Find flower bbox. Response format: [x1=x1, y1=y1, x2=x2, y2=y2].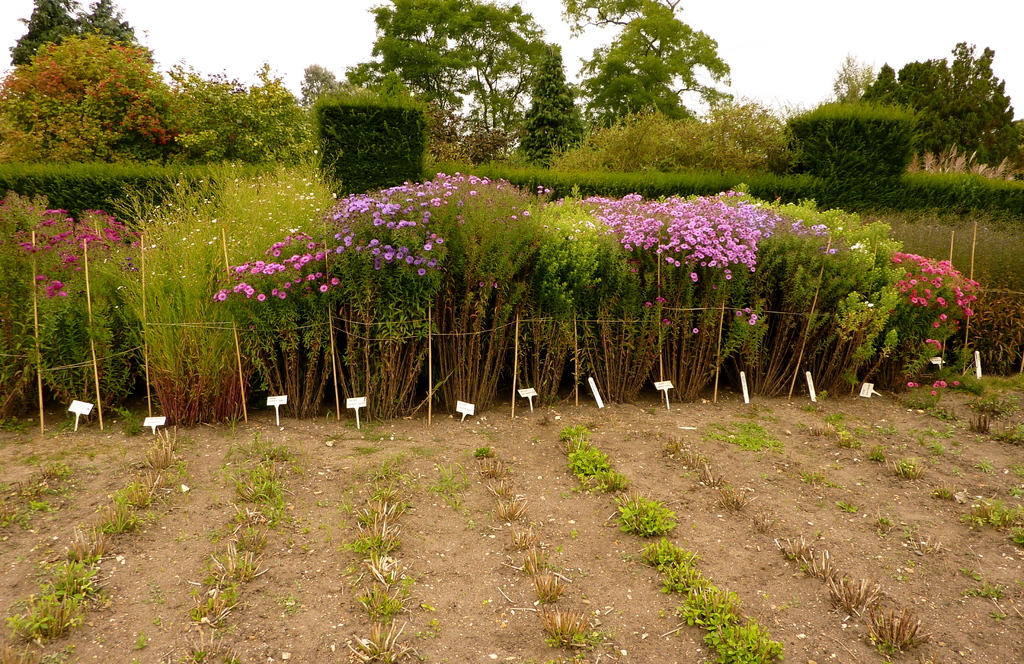
[x1=735, y1=307, x2=744, y2=317].
